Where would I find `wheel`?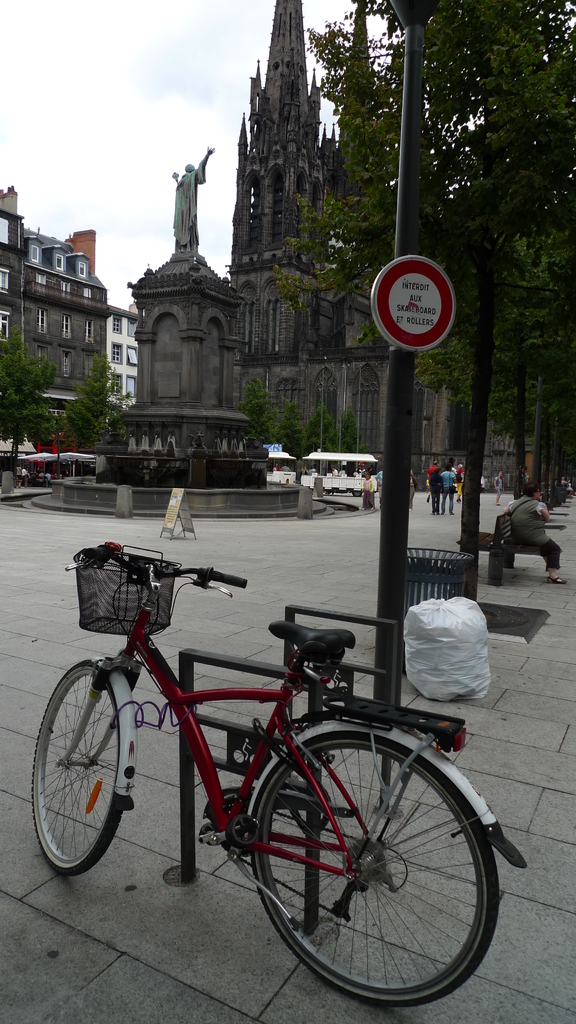
At bbox(234, 724, 489, 995).
